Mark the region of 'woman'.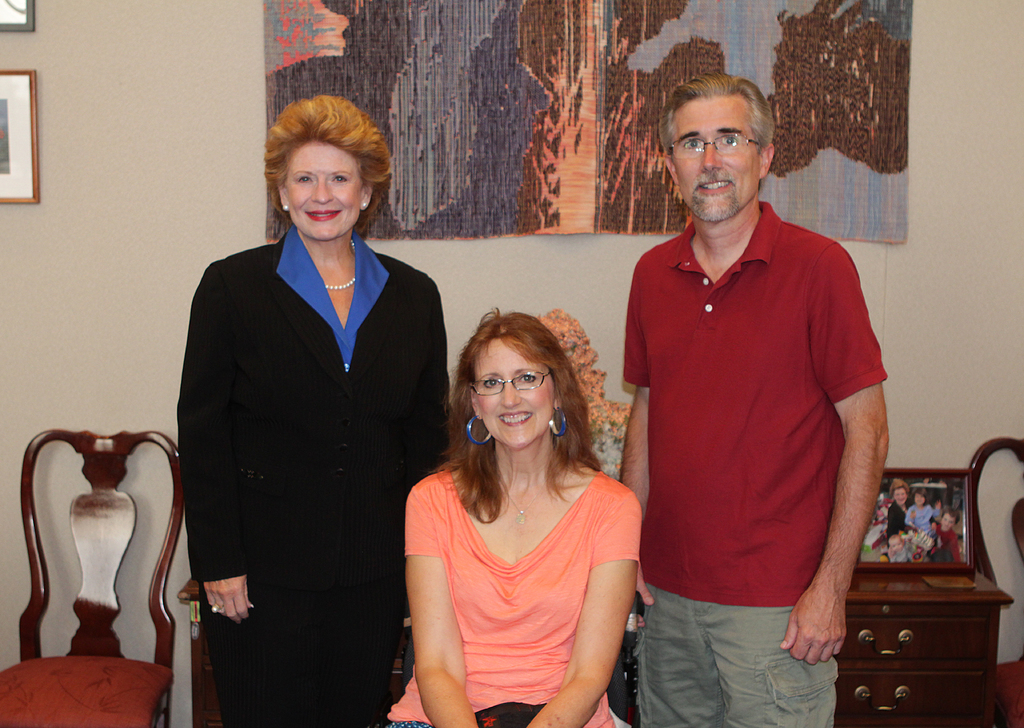
Region: (left=178, top=95, right=451, bottom=727).
